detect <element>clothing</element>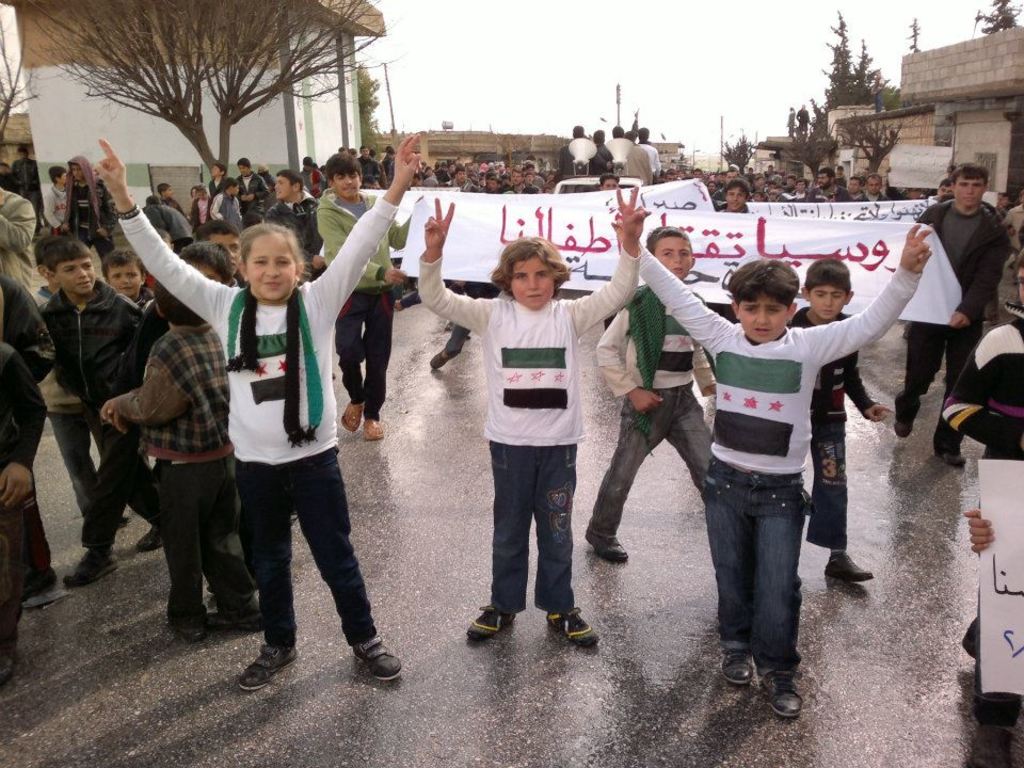
0 183 44 305
